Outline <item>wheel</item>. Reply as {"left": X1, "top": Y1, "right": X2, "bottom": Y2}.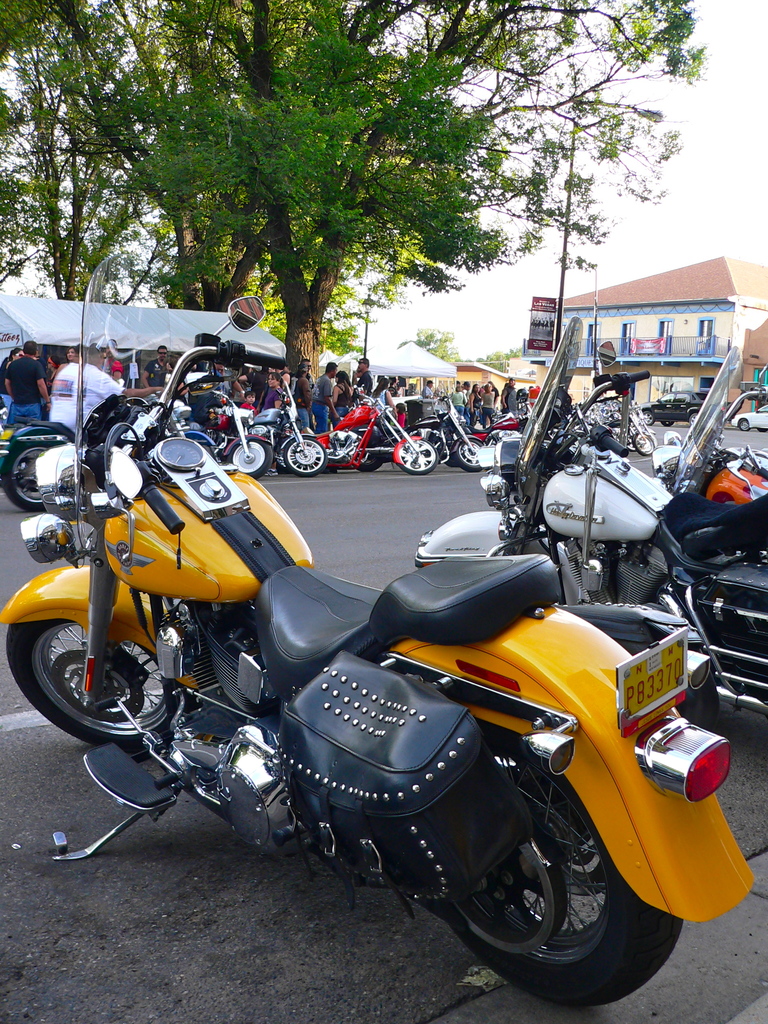
{"left": 396, "top": 435, "right": 440, "bottom": 477}.
